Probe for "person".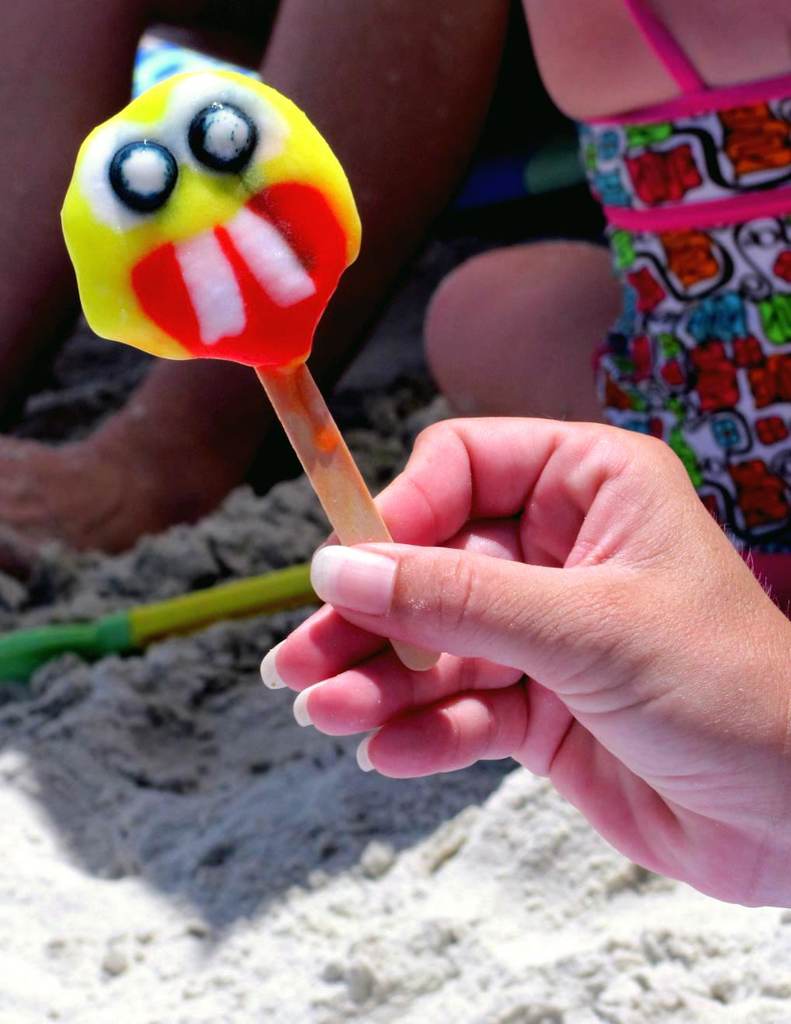
Probe result: box=[418, 0, 790, 618].
